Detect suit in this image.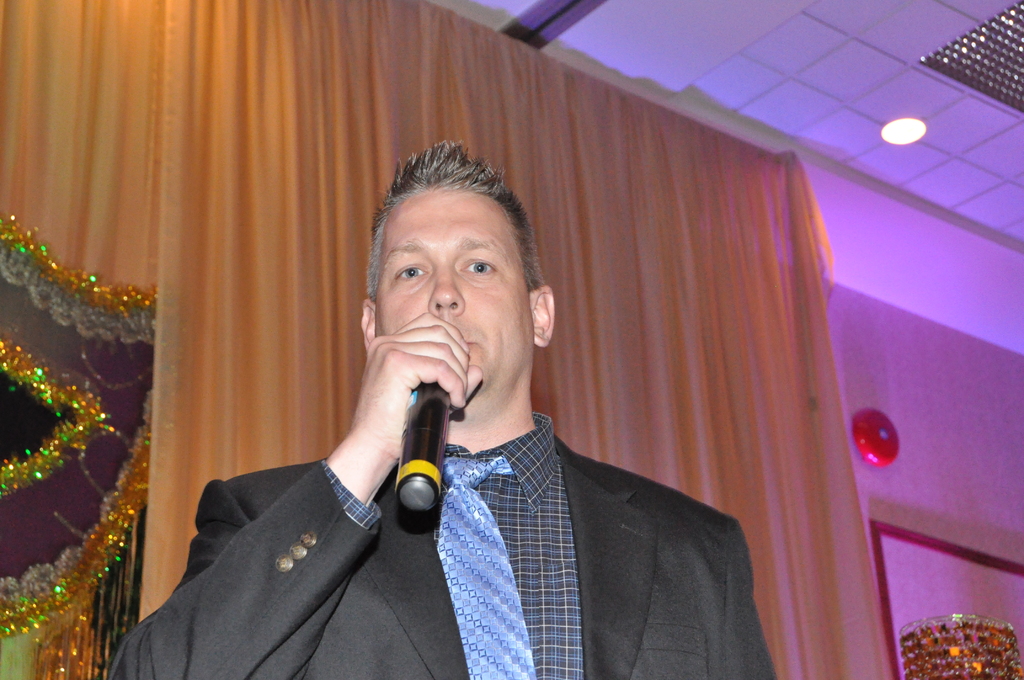
Detection: 180, 156, 751, 675.
